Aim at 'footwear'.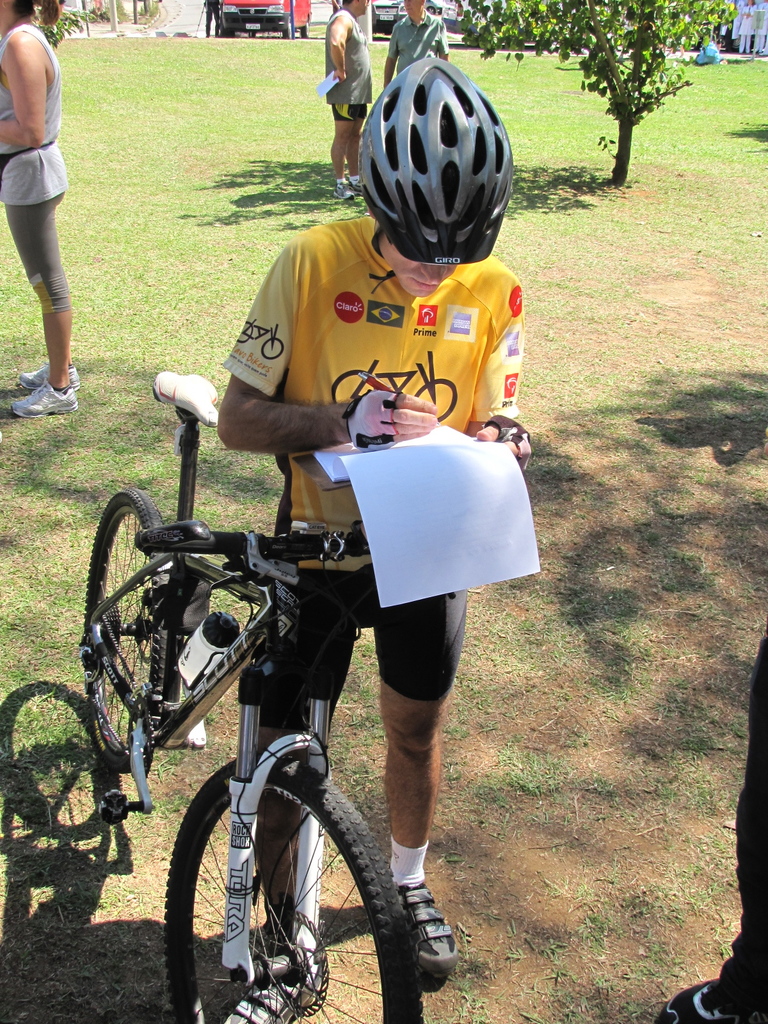
Aimed at [653,980,749,1023].
